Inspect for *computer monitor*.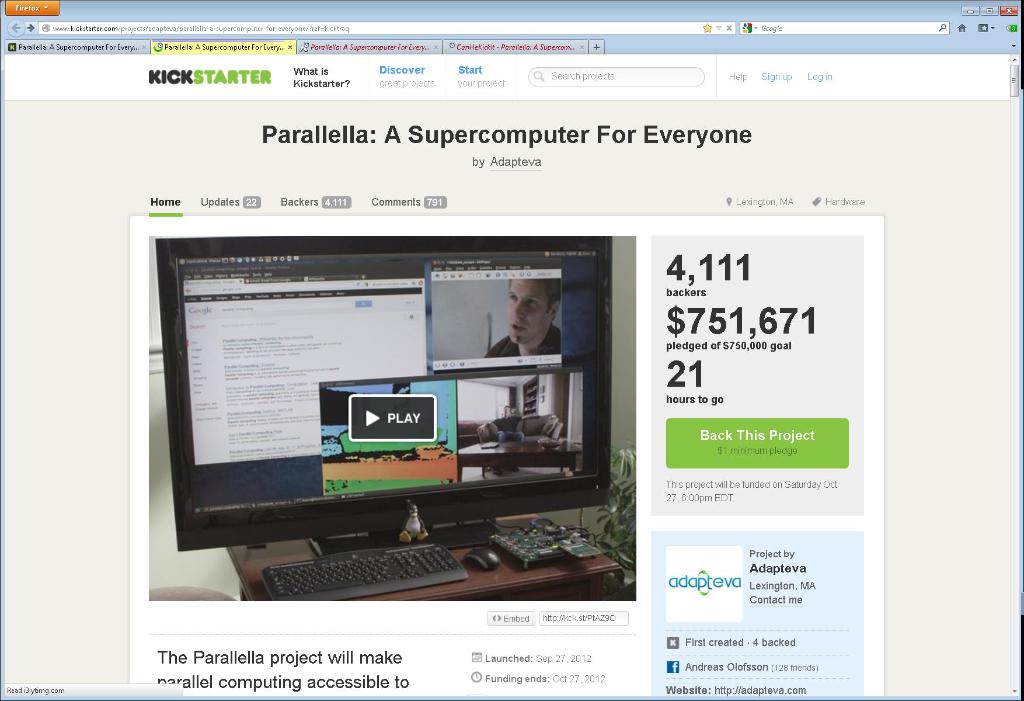
Inspection: (154,237,619,557).
